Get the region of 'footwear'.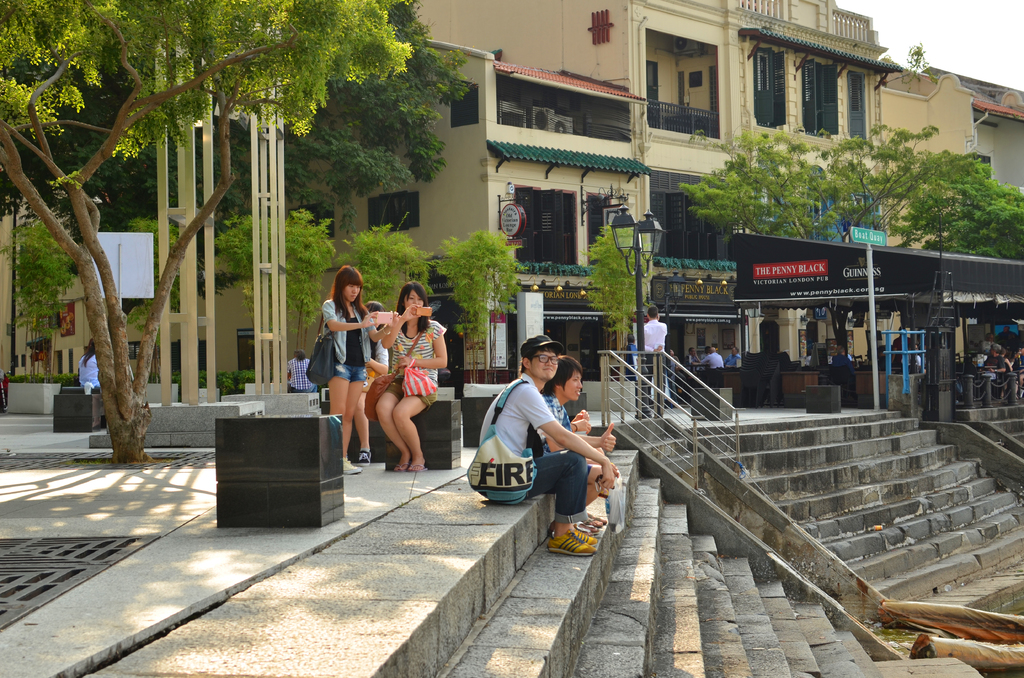
{"left": 546, "top": 534, "right": 597, "bottom": 557}.
